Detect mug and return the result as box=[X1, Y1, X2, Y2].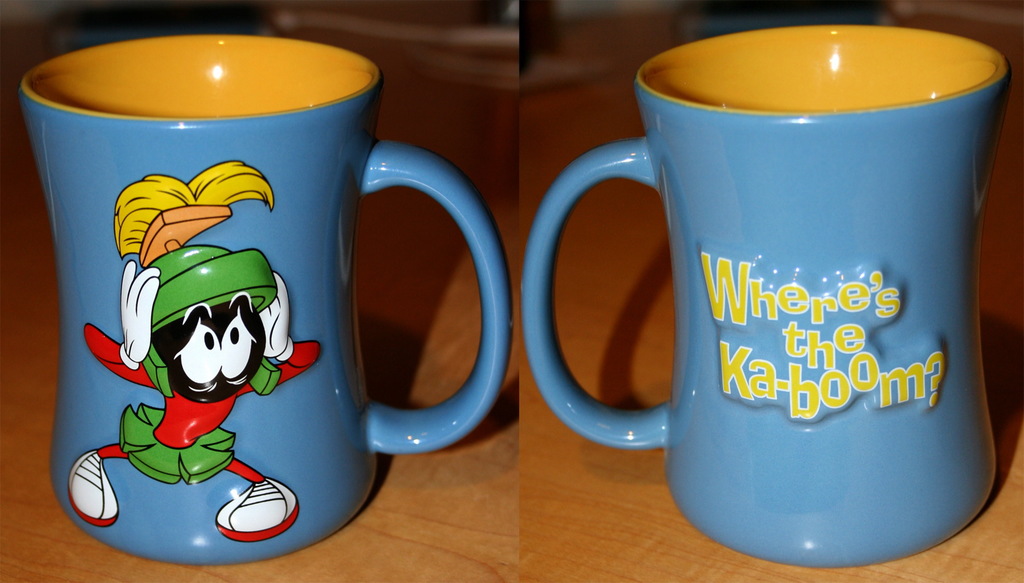
box=[525, 19, 1014, 567].
